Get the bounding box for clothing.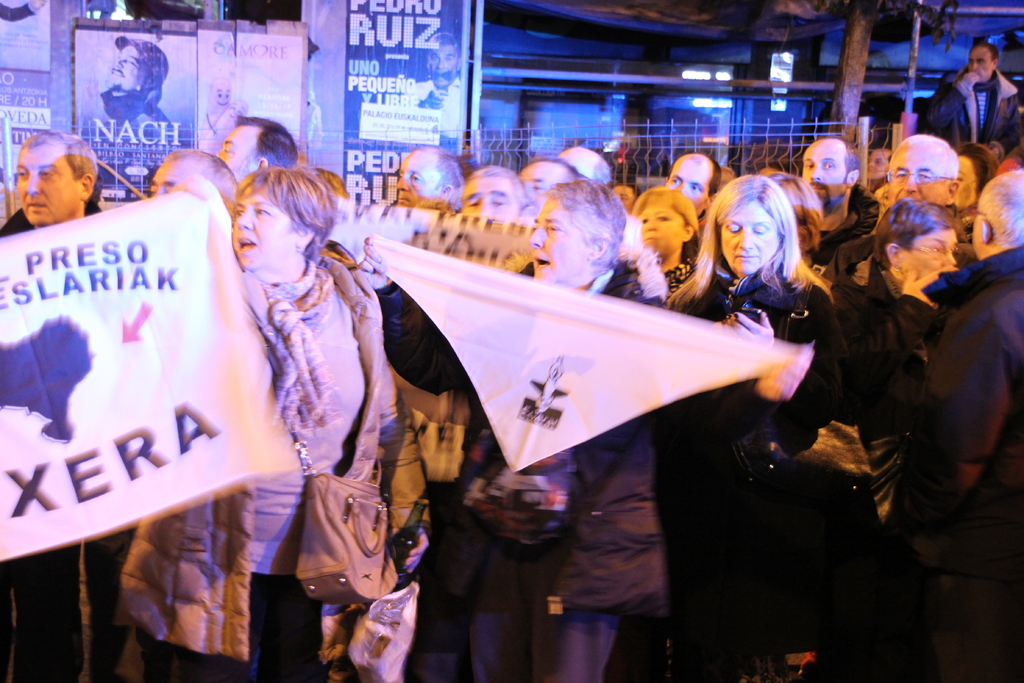
x1=831 y1=223 x2=892 y2=664.
